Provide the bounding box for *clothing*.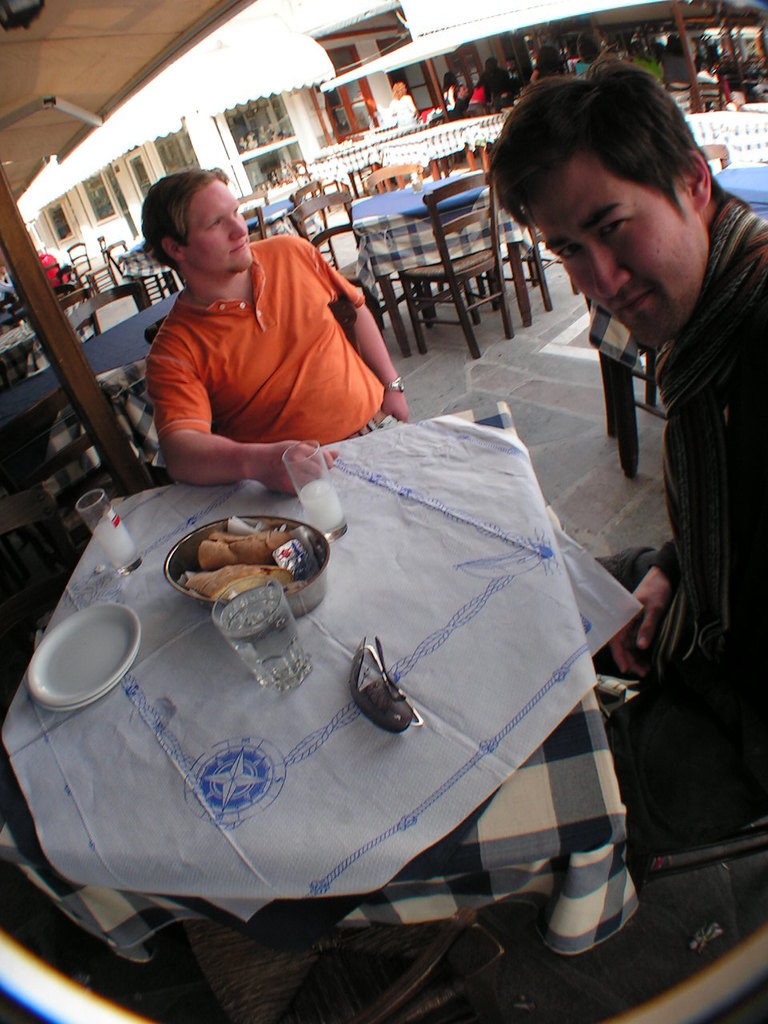
<region>594, 198, 767, 874</region>.
